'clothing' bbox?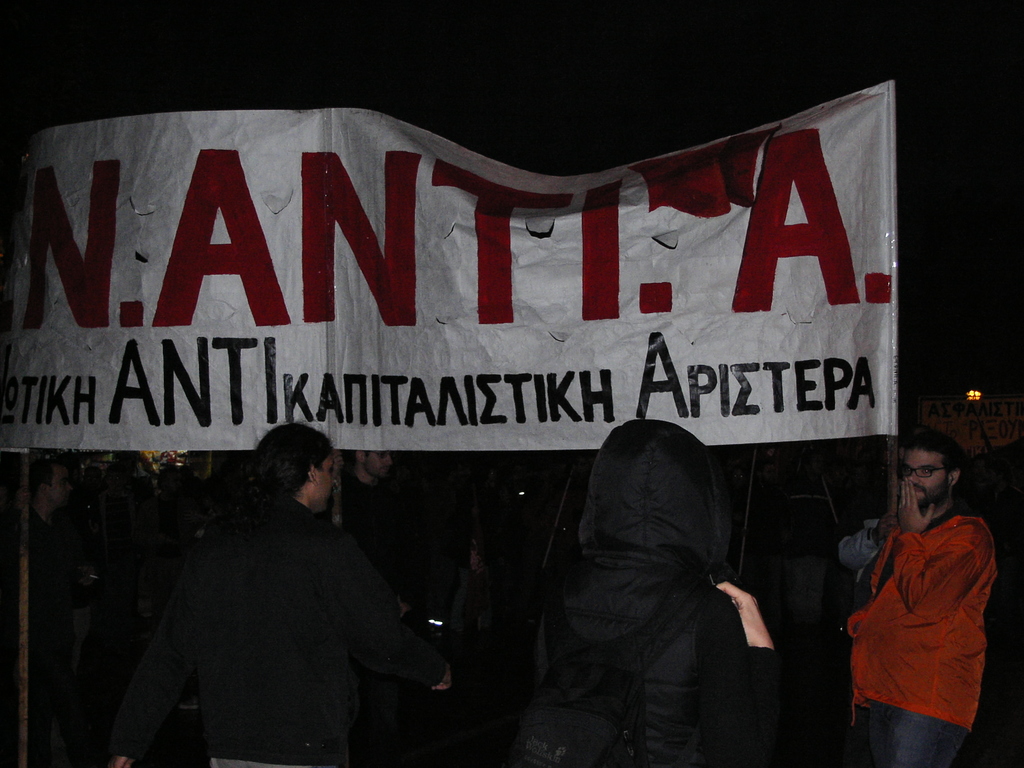
[838,489,1003,748]
